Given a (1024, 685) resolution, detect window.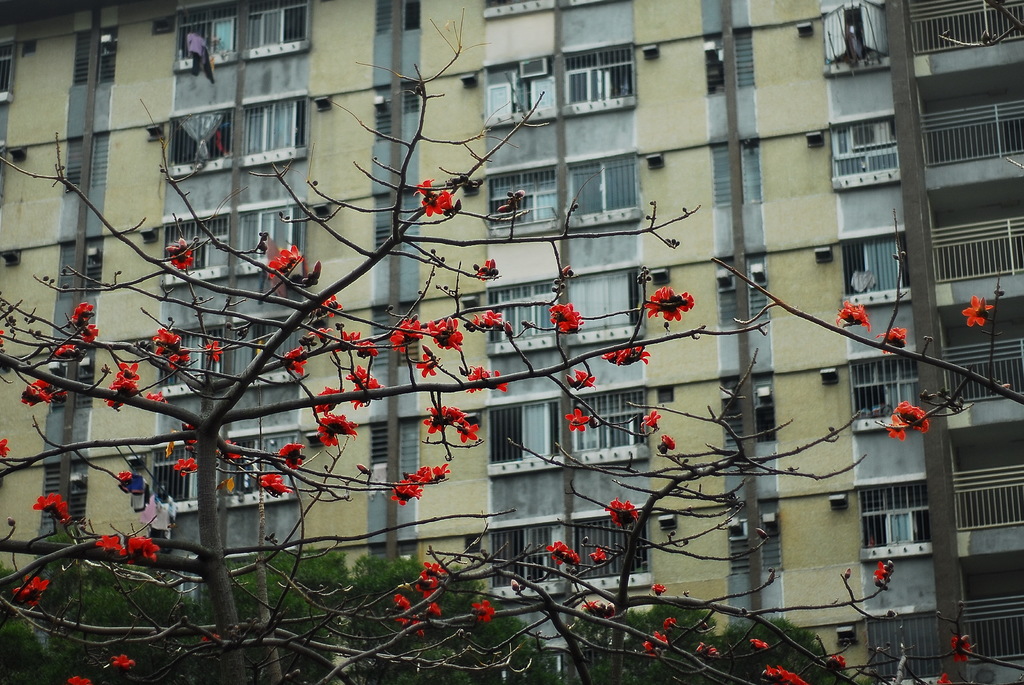
{"x1": 372, "y1": 190, "x2": 420, "y2": 253}.
